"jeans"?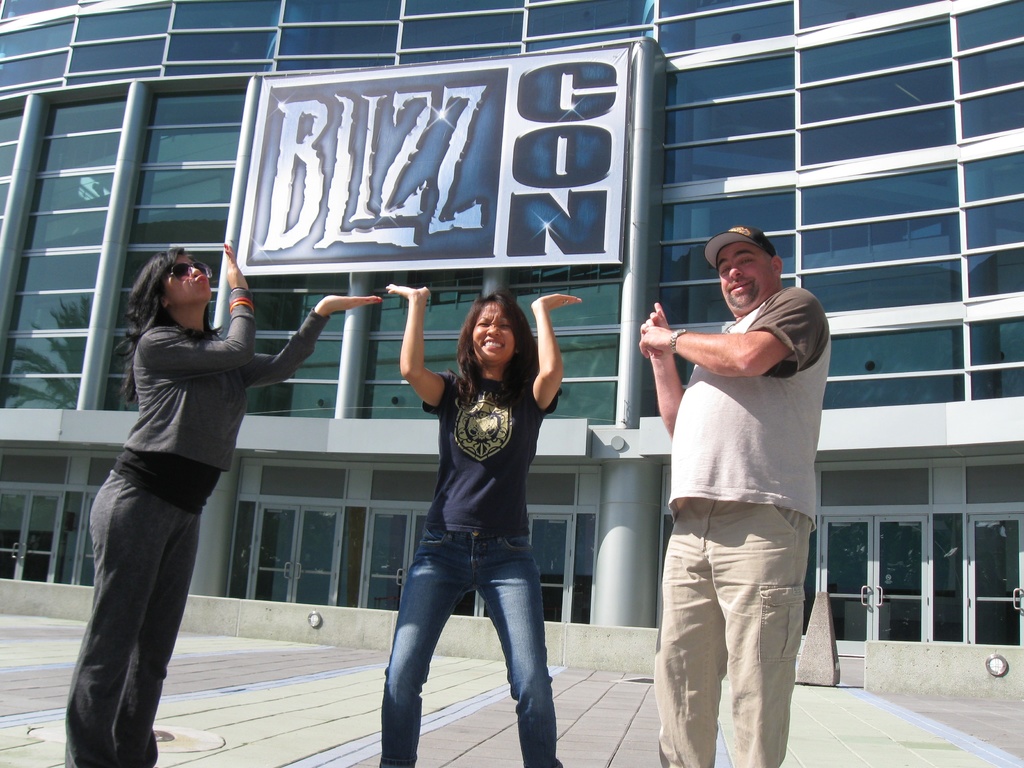
374/521/567/743
